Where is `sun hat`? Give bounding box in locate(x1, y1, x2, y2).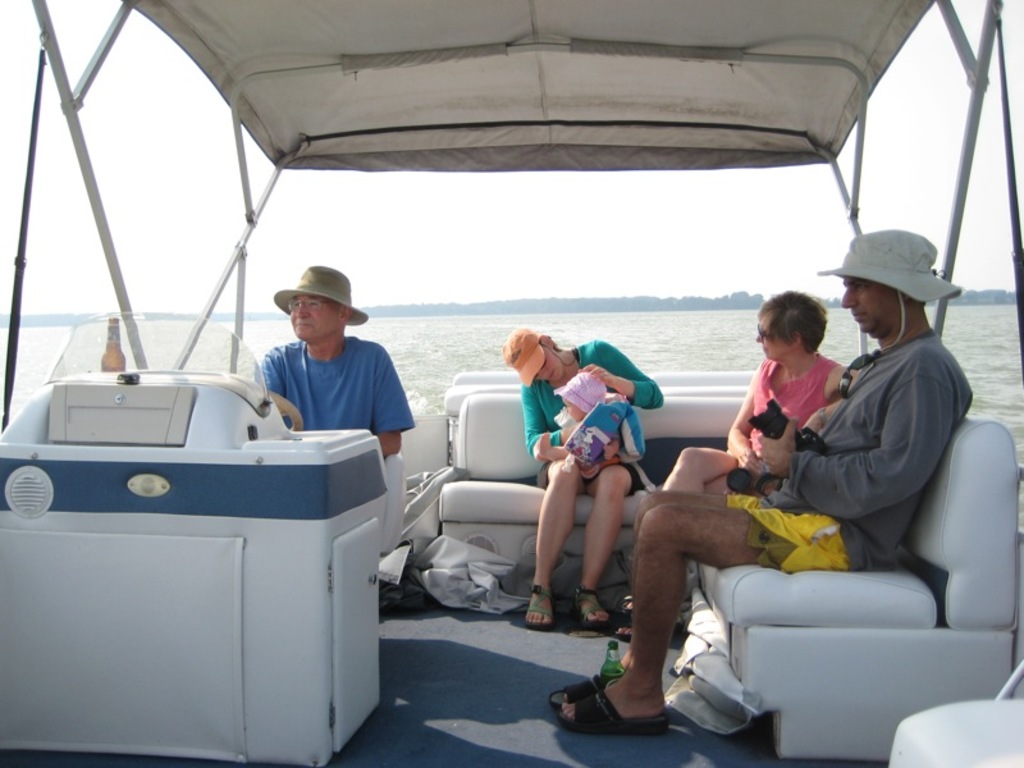
locate(818, 229, 966, 348).
